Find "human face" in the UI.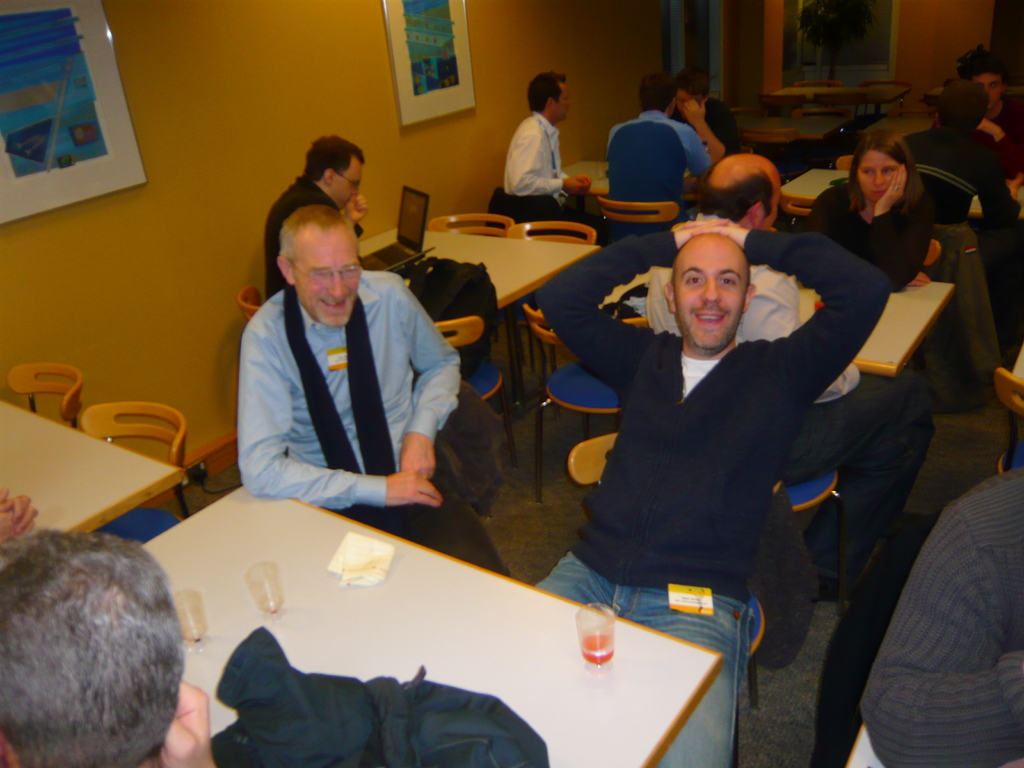
UI element at 854:148:900:204.
